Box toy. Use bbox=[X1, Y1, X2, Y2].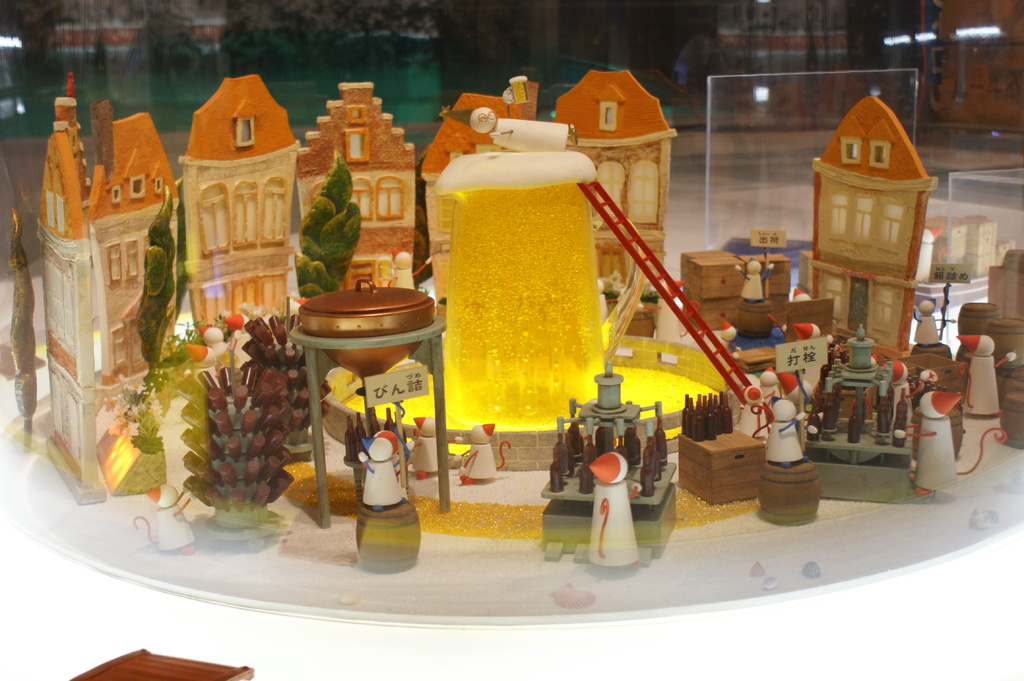
bbox=[352, 433, 422, 507].
